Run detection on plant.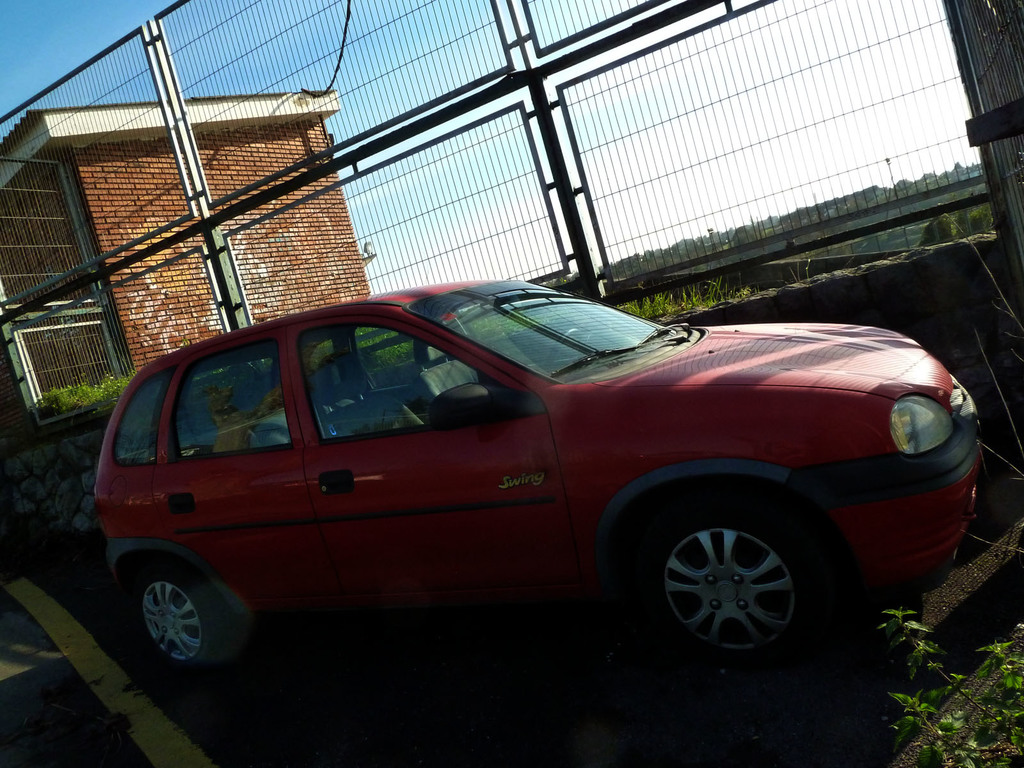
Result: [x1=42, y1=355, x2=124, y2=413].
